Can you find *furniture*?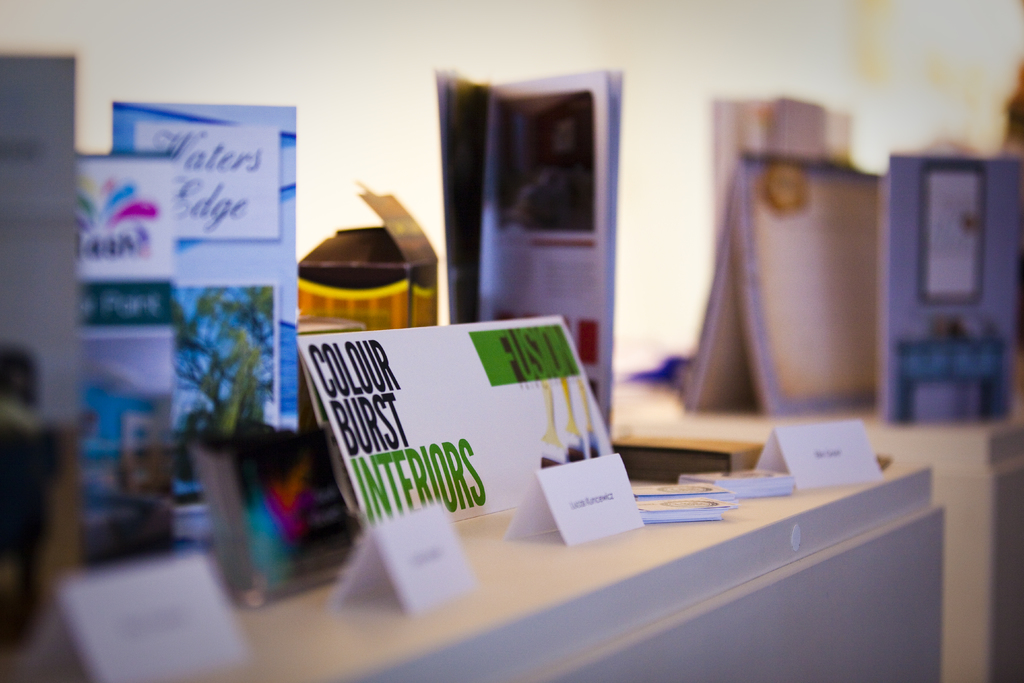
Yes, bounding box: {"x1": 614, "y1": 397, "x2": 1023, "y2": 682}.
